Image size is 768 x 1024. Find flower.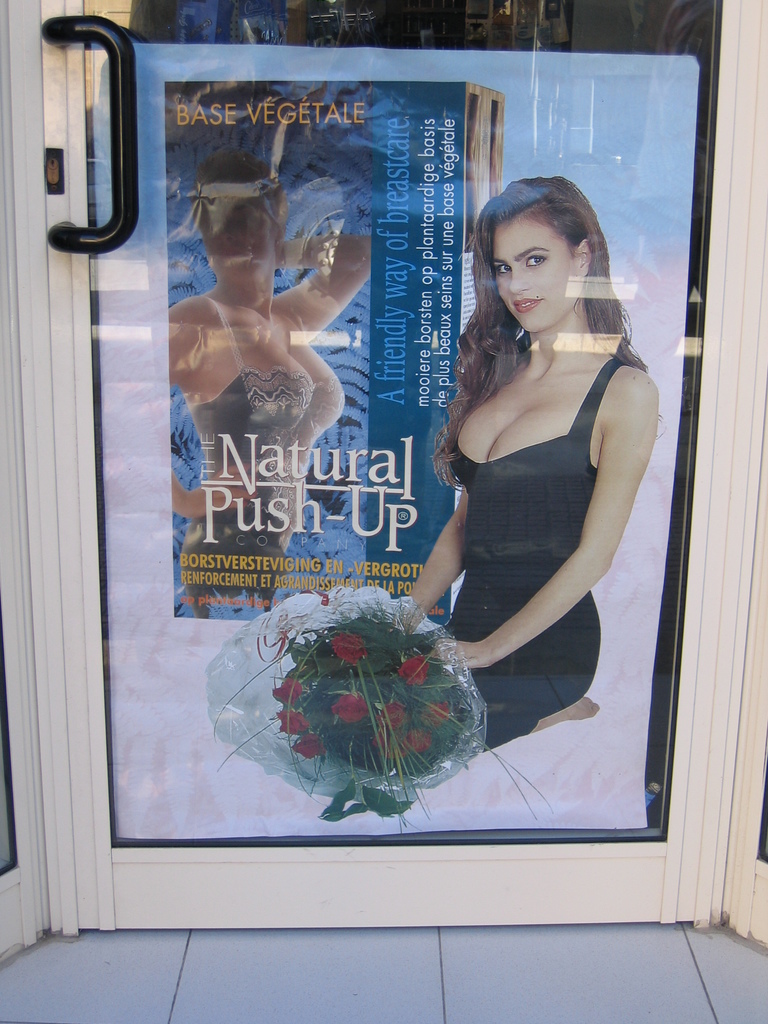
{"x1": 331, "y1": 631, "x2": 369, "y2": 668}.
